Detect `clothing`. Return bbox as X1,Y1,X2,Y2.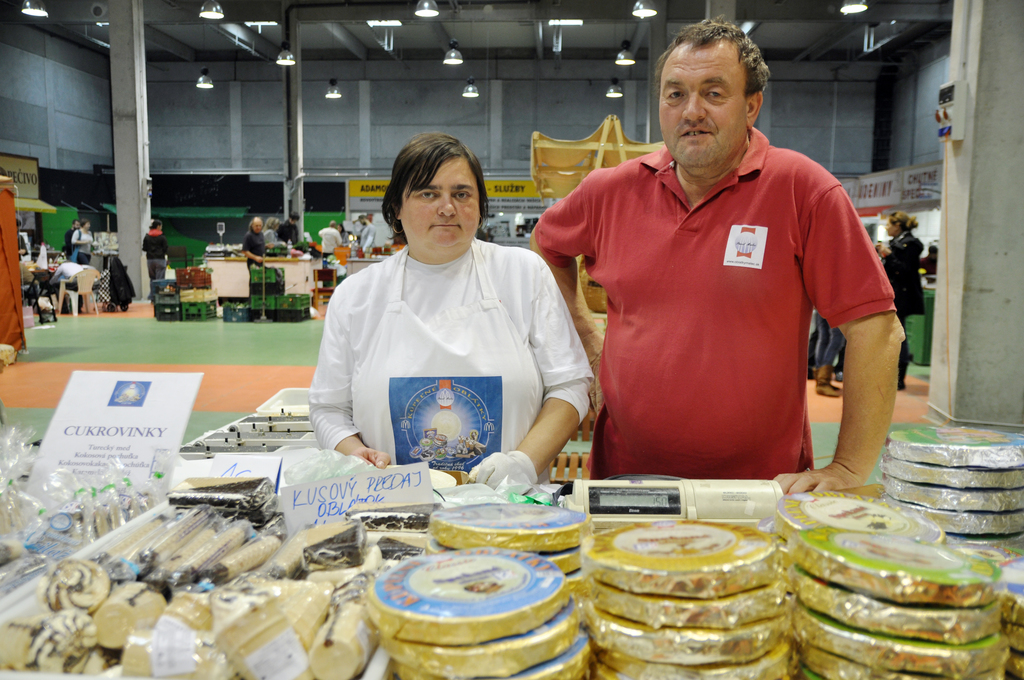
105,250,138,305.
